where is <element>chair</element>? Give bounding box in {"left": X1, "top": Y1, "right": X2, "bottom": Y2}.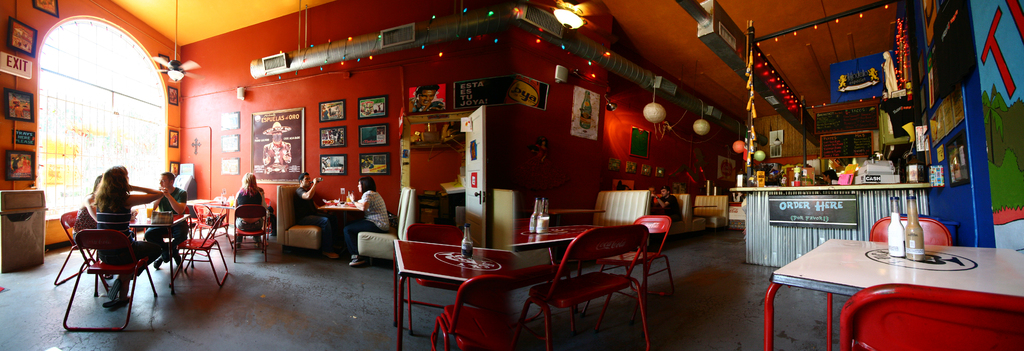
{"left": 428, "top": 273, "right": 520, "bottom": 350}.
